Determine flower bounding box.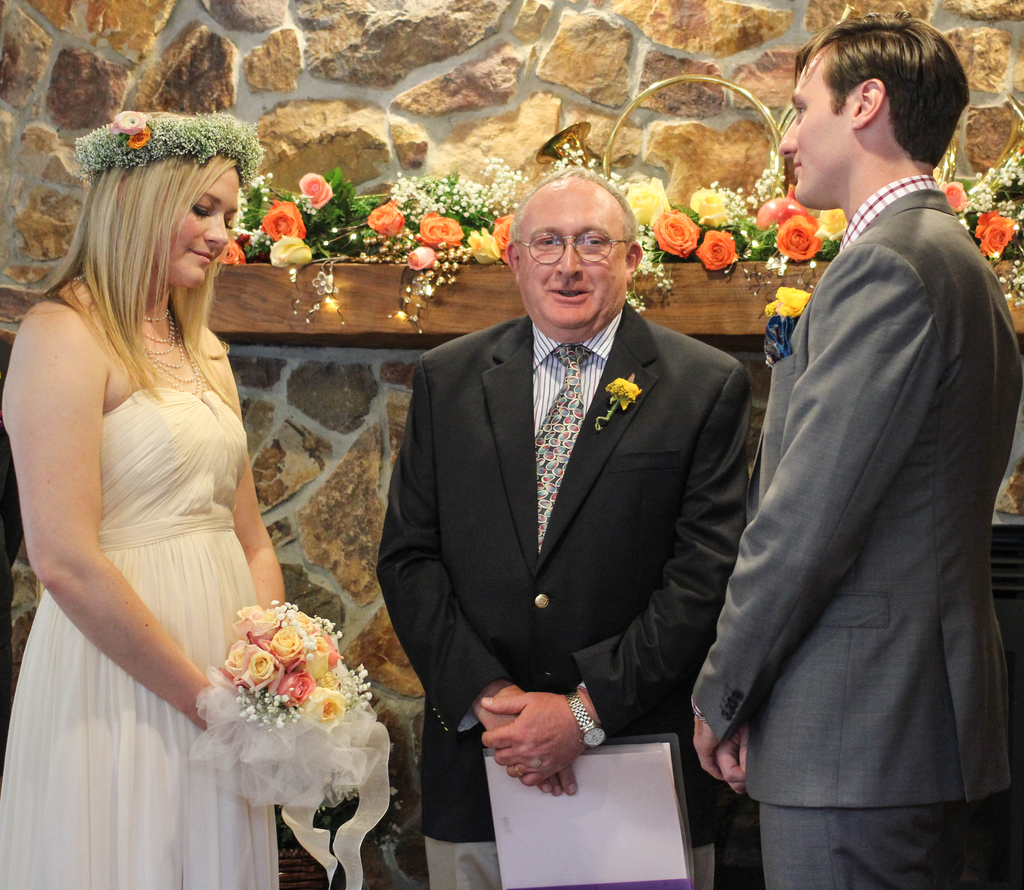
Determined: (left=259, top=196, right=303, bottom=240).
